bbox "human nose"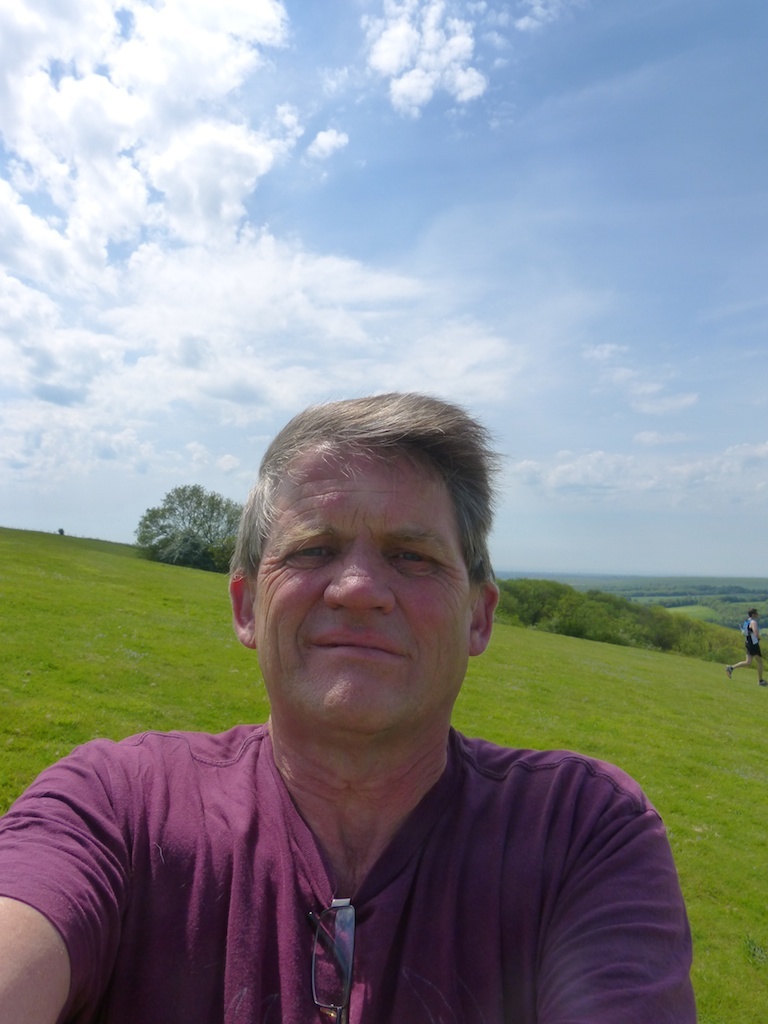
l=318, t=533, r=401, b=614
